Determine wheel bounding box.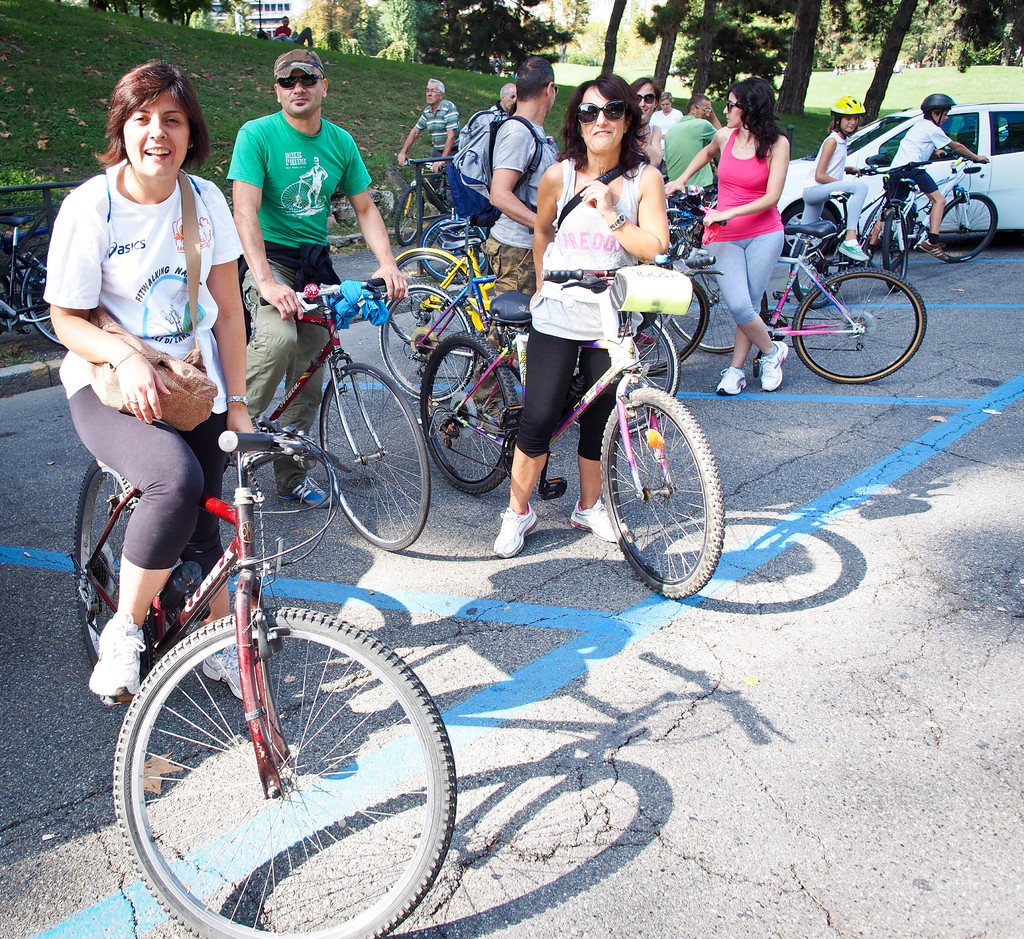
Determined: box=[632, 277, 710, 377].
